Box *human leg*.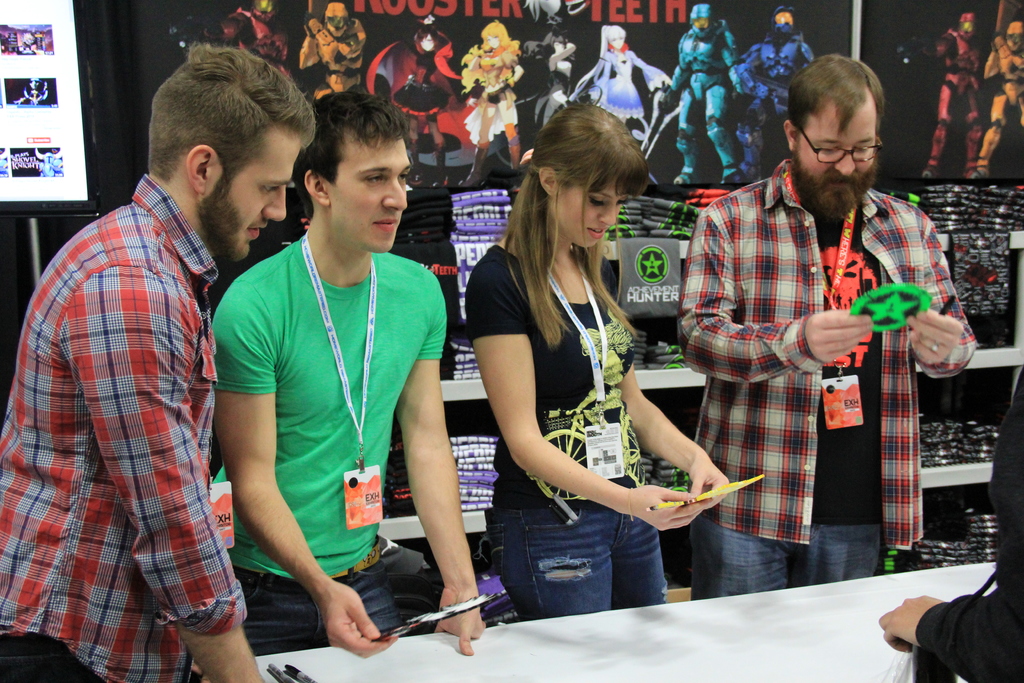
left=961, top=75, right=984, bottom=172.
